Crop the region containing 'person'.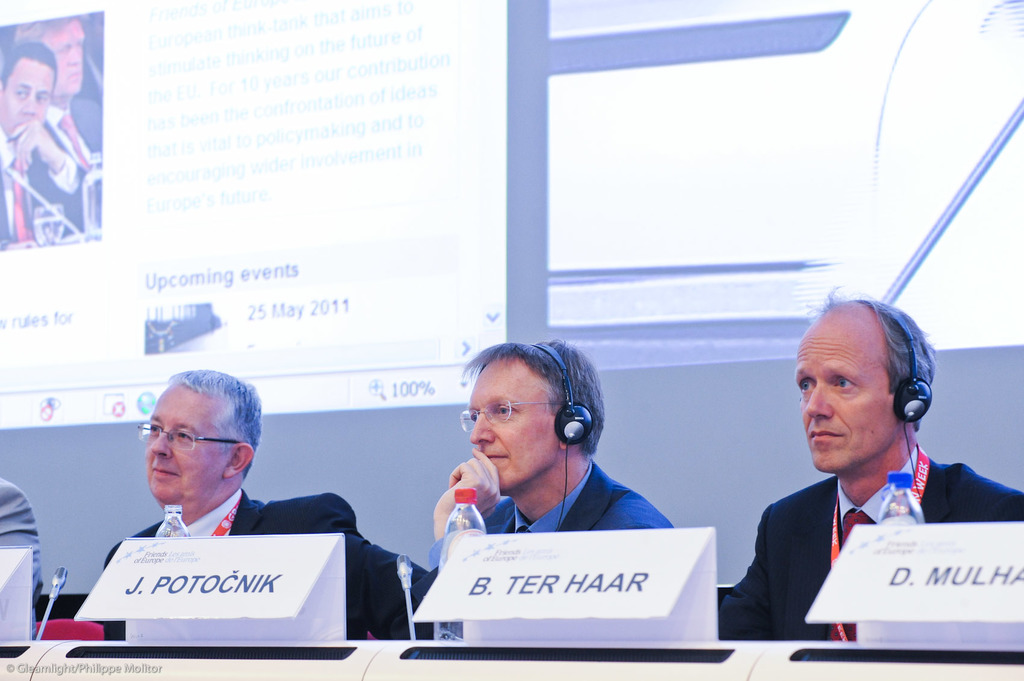
Crop region: [727, 287, 991, 652].
